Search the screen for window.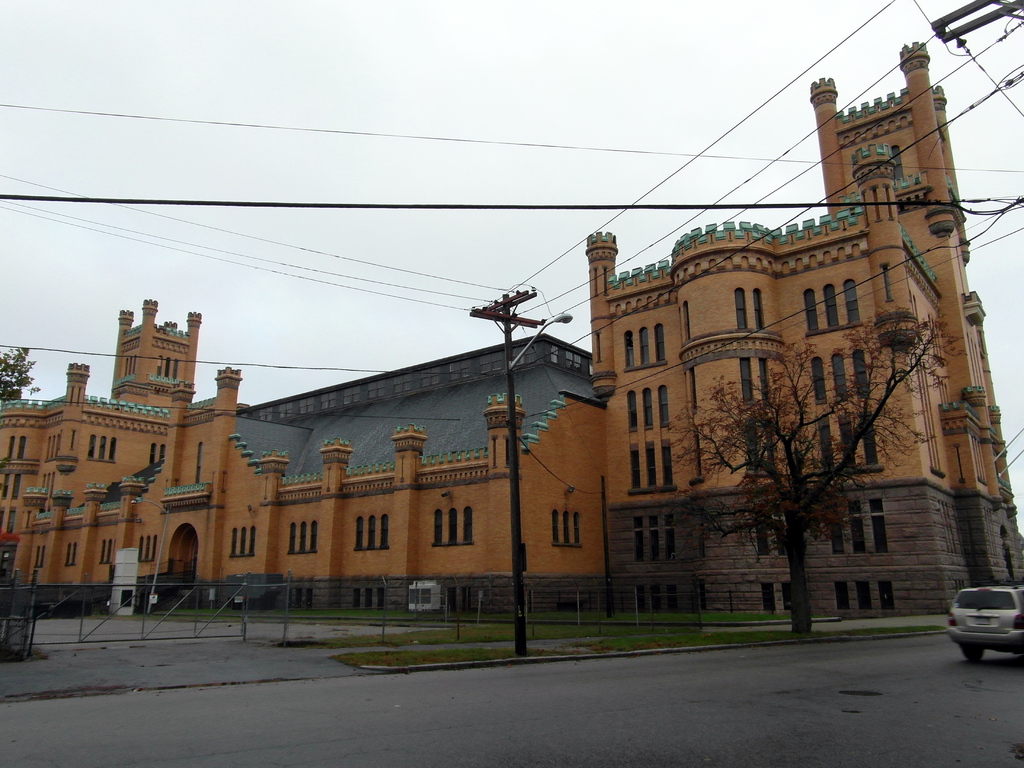
Found at pyautogui.locateOnScreen(300, 519, 309, 559).
